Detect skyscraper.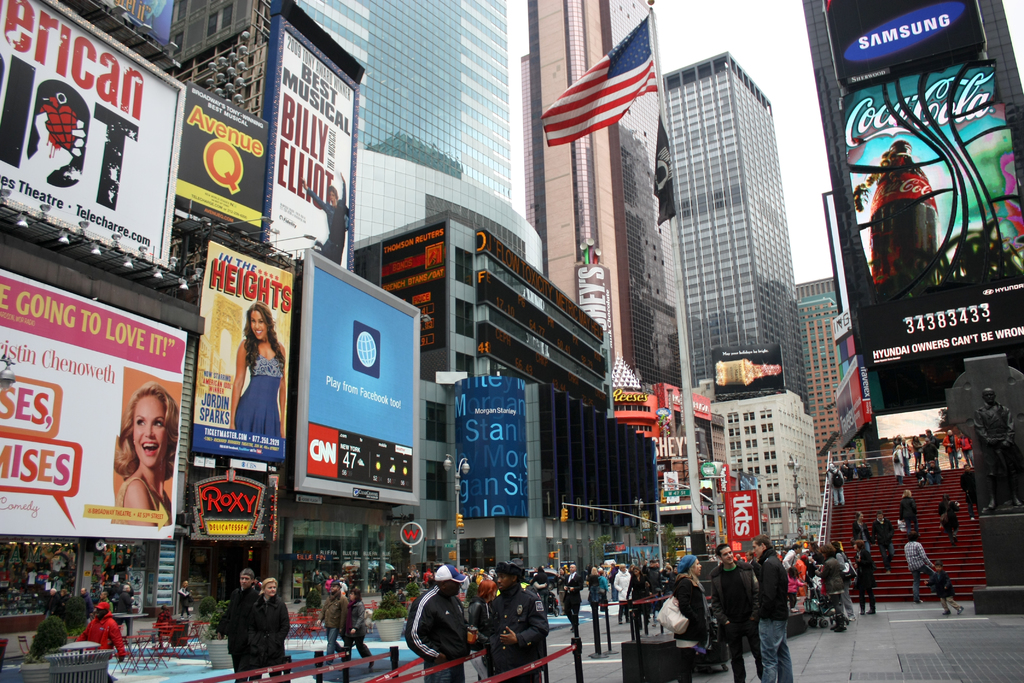
Detected at bbox=[659, 44, 814, 444].
